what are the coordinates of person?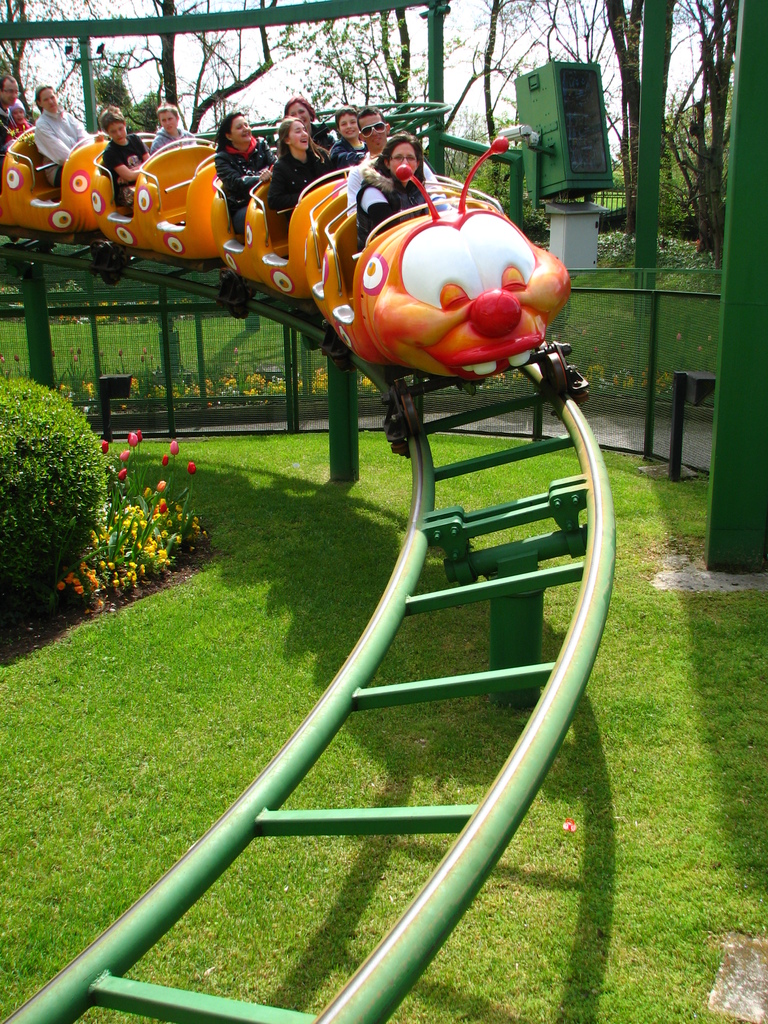
[0, 63, 33, 165].
